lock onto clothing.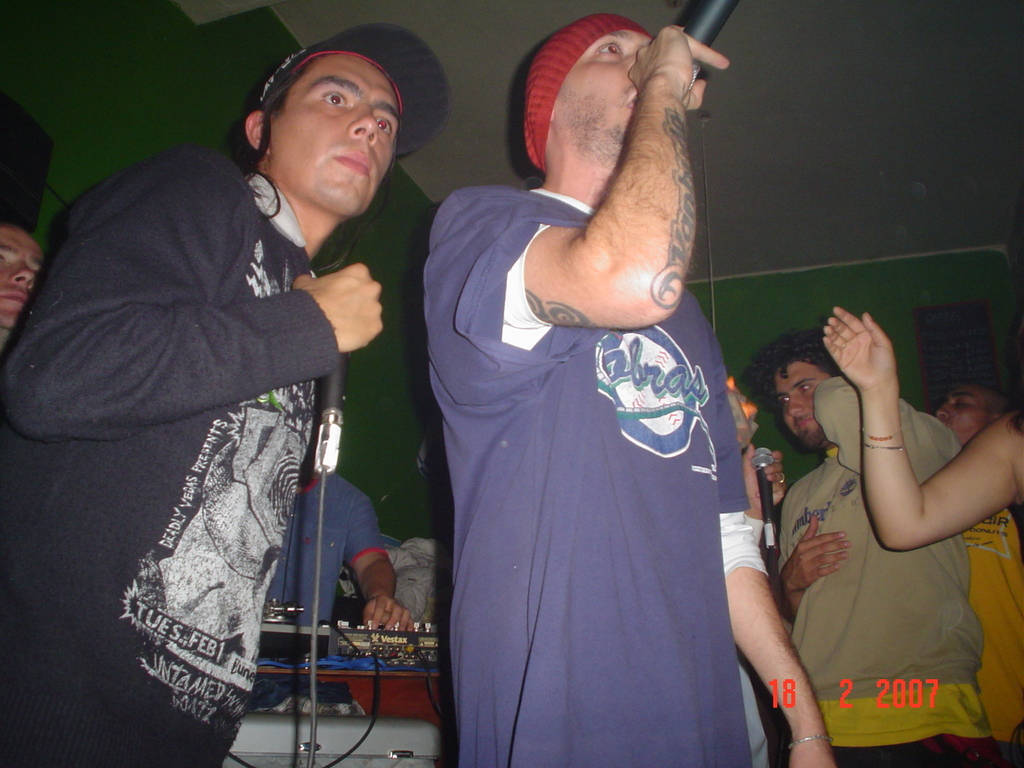
Locked: [x1=397, y1=530, x2=455, y2=623].
